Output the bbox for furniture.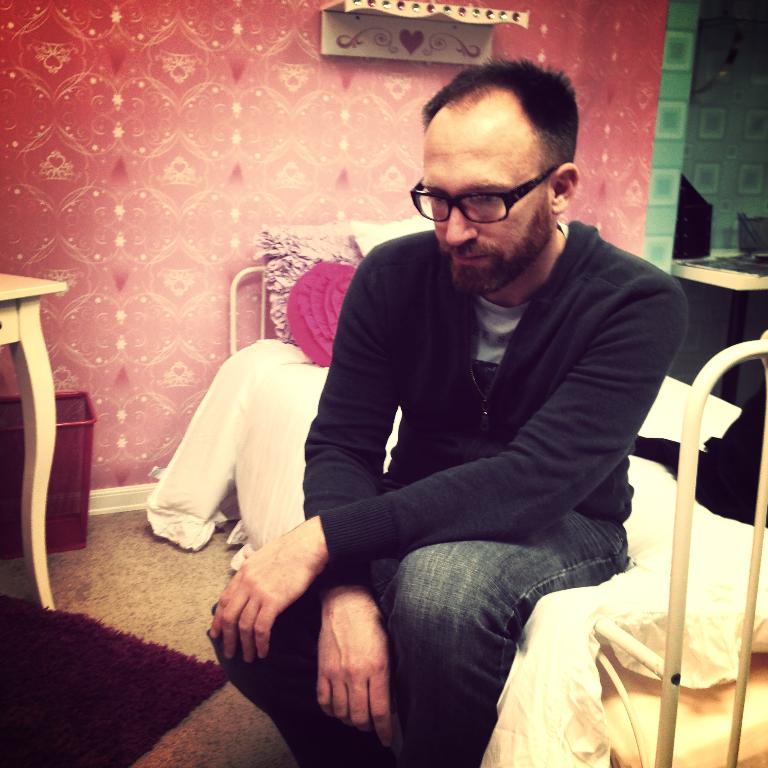
227 265 767 767.
